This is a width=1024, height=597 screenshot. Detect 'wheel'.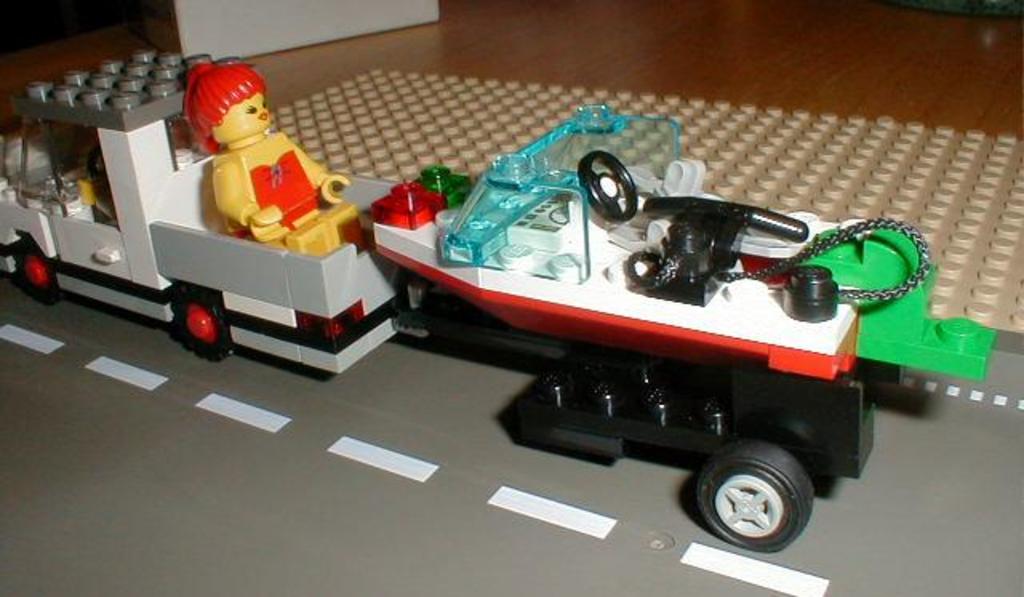
690 447 818 549.
